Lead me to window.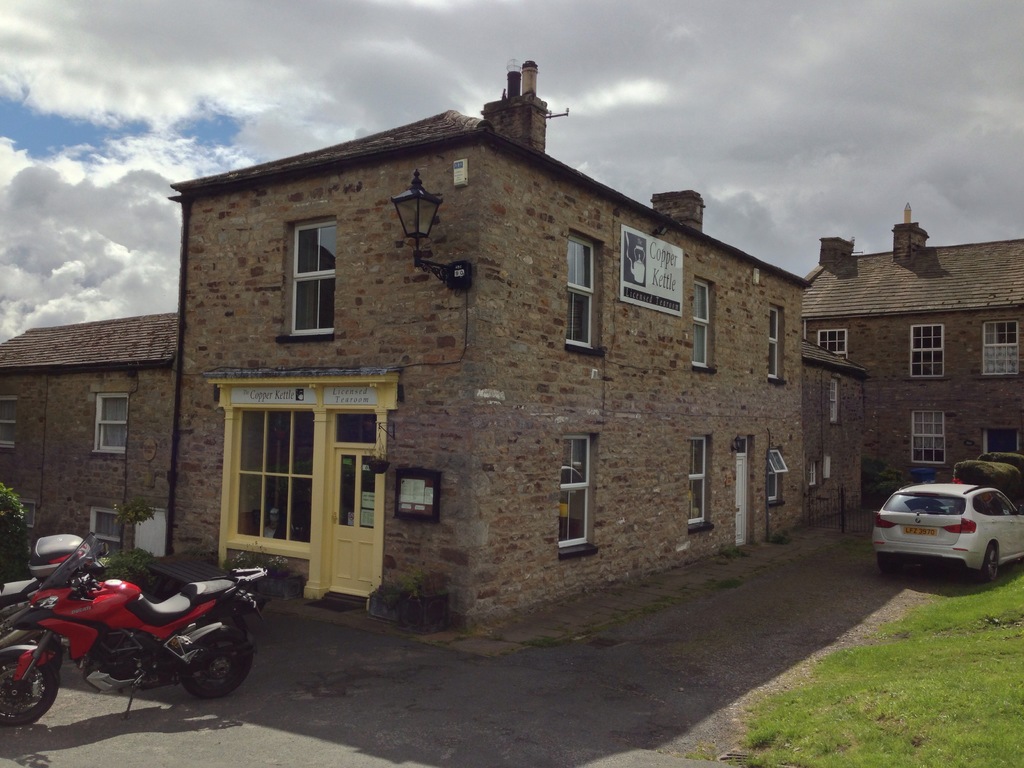
Lead to bbox=[0, 394, 19, 452].
